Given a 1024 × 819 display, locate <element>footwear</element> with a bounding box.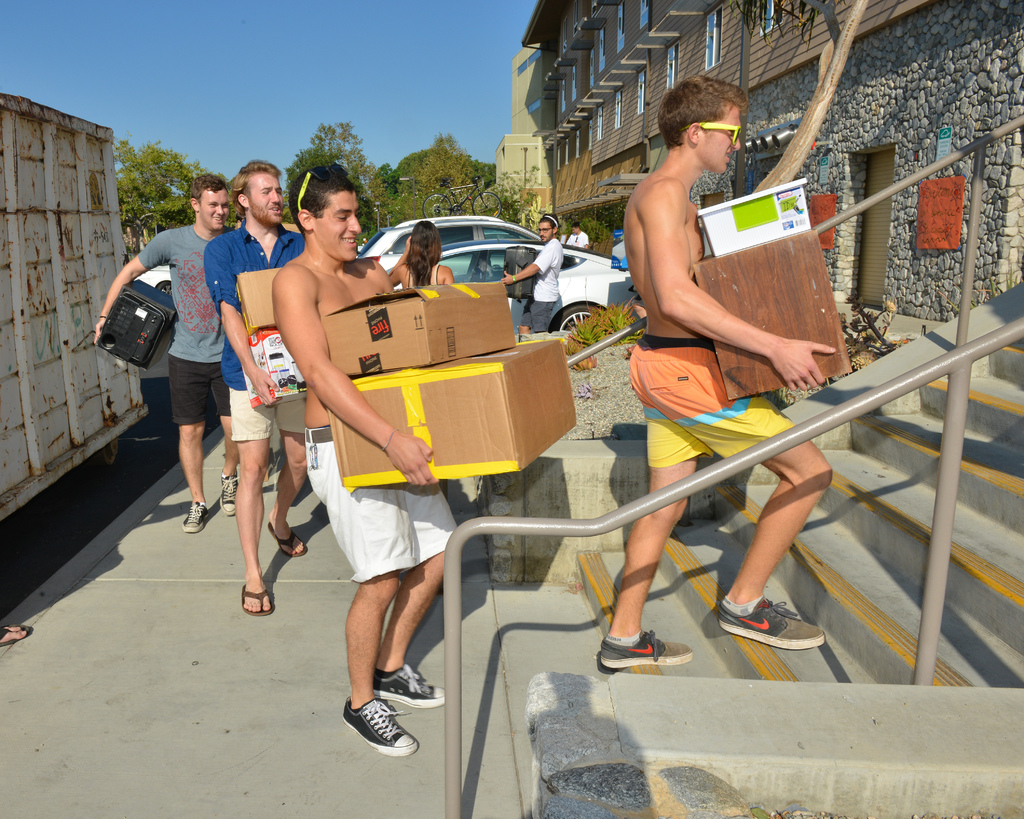
Located: select_region(181, 500, 211, 536).
